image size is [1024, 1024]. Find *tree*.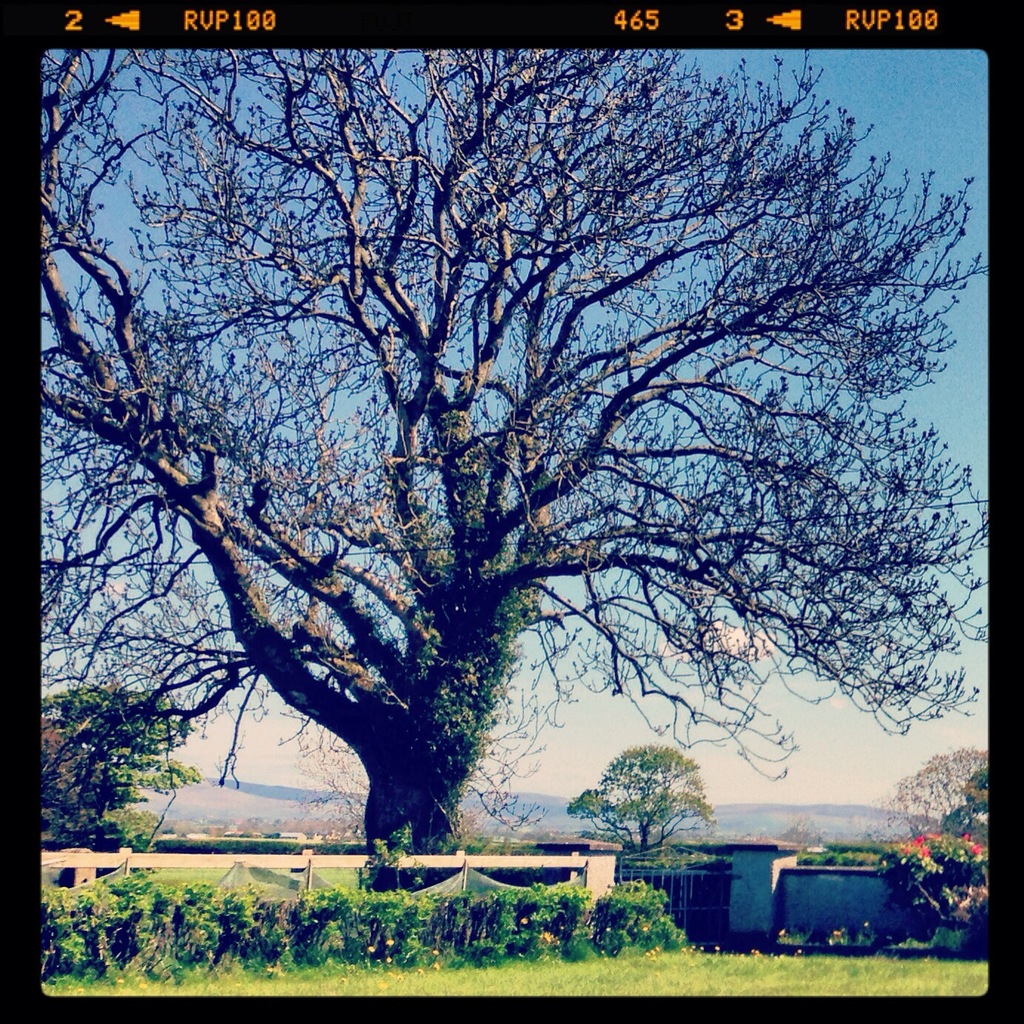
crop(803, 836, 878, 869).
